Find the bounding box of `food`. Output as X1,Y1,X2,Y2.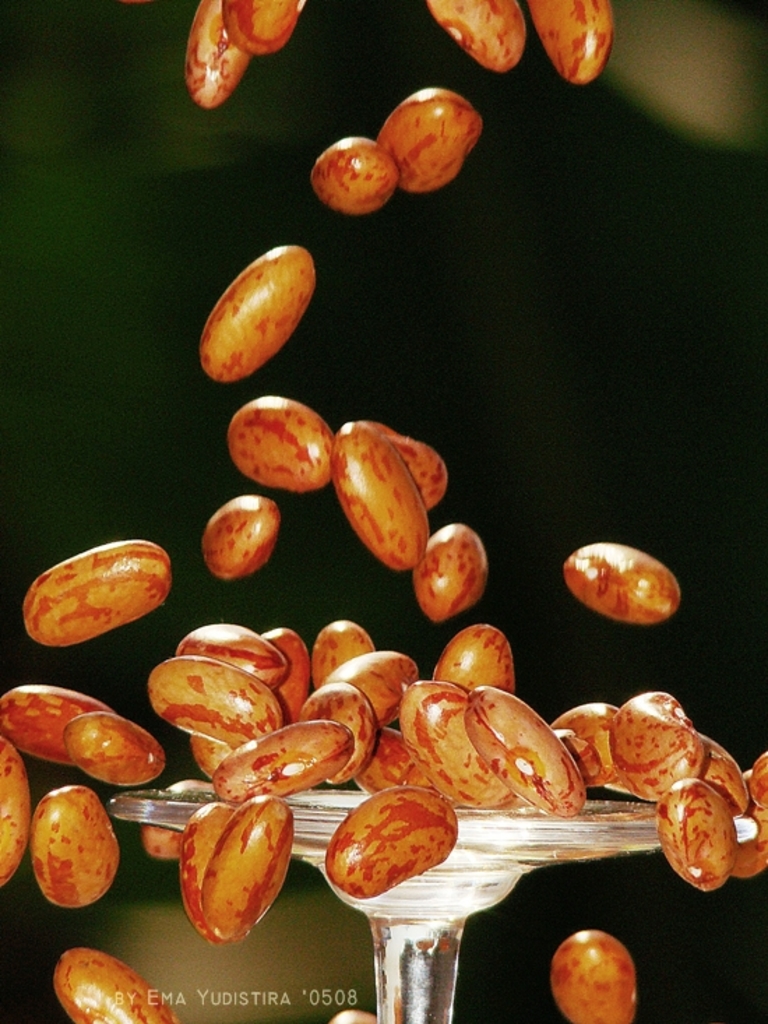
422,0,526,75.
